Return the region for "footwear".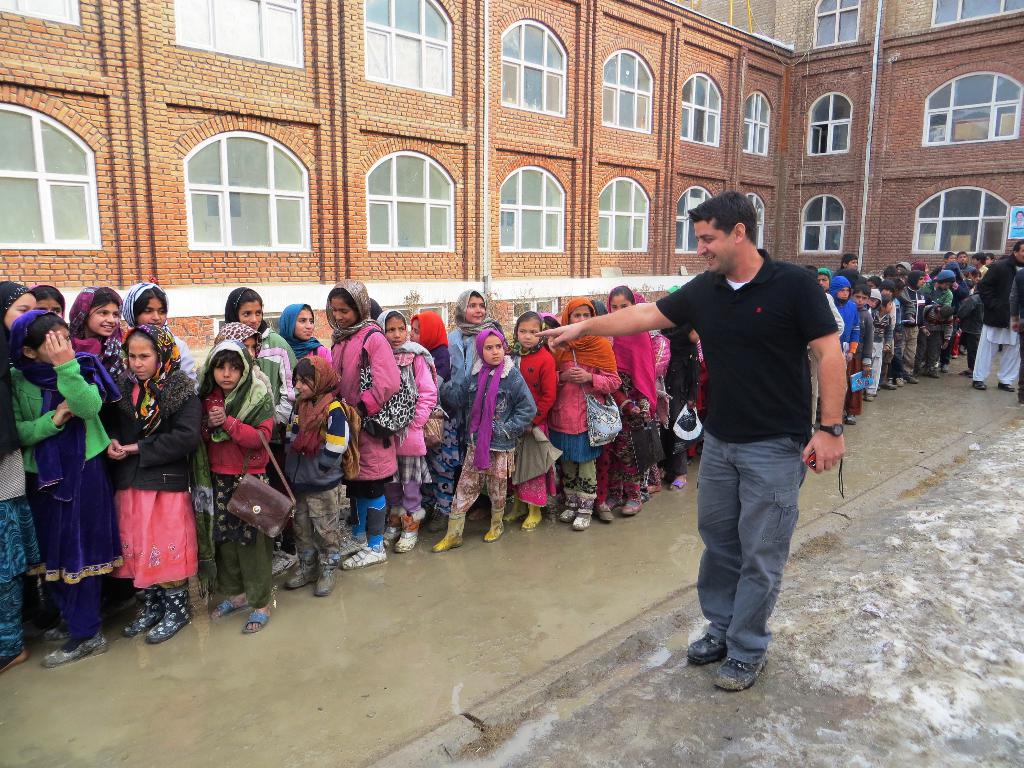
bbox=(313, 552, 337, 596).
